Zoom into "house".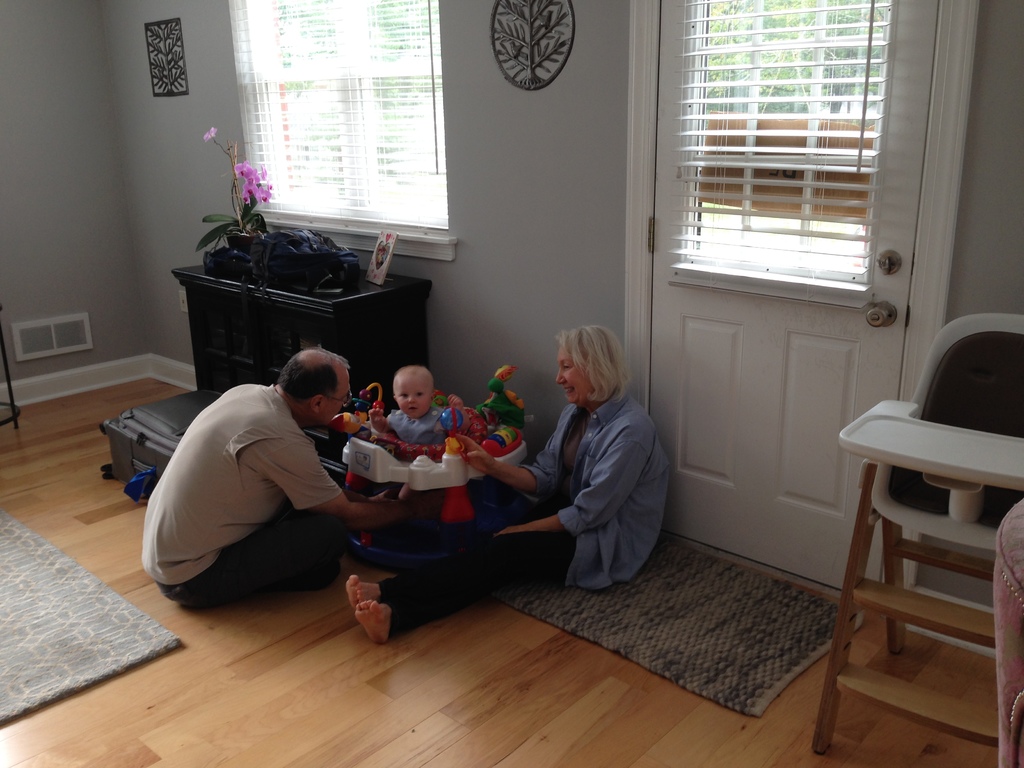
Zoom target: [0,0,1023,767].
